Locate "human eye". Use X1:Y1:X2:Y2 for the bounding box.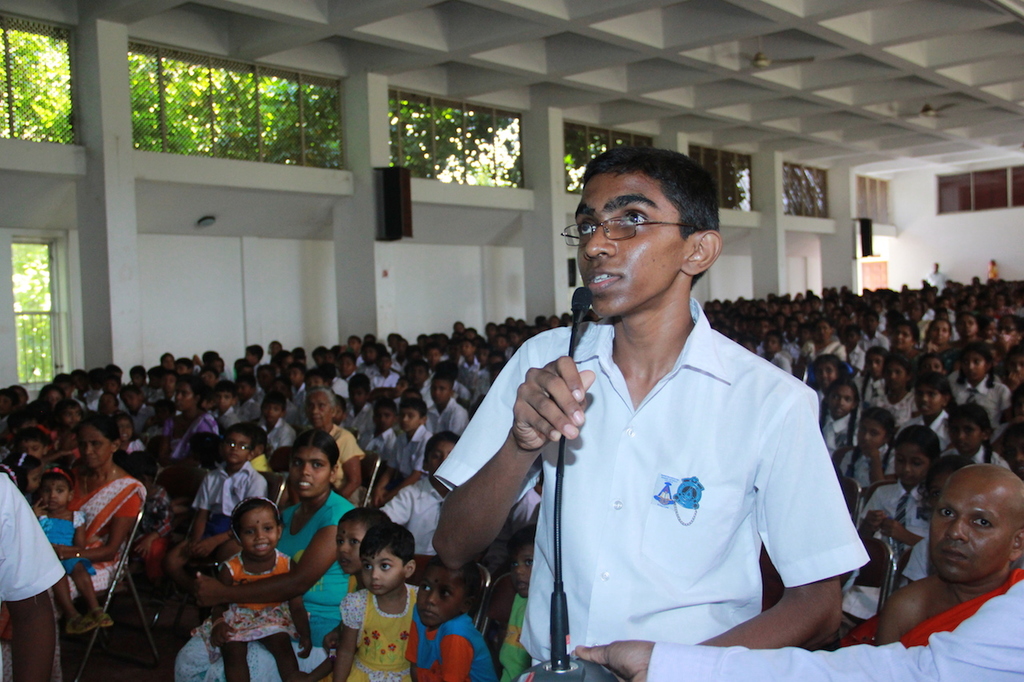
307:406:312:413.
